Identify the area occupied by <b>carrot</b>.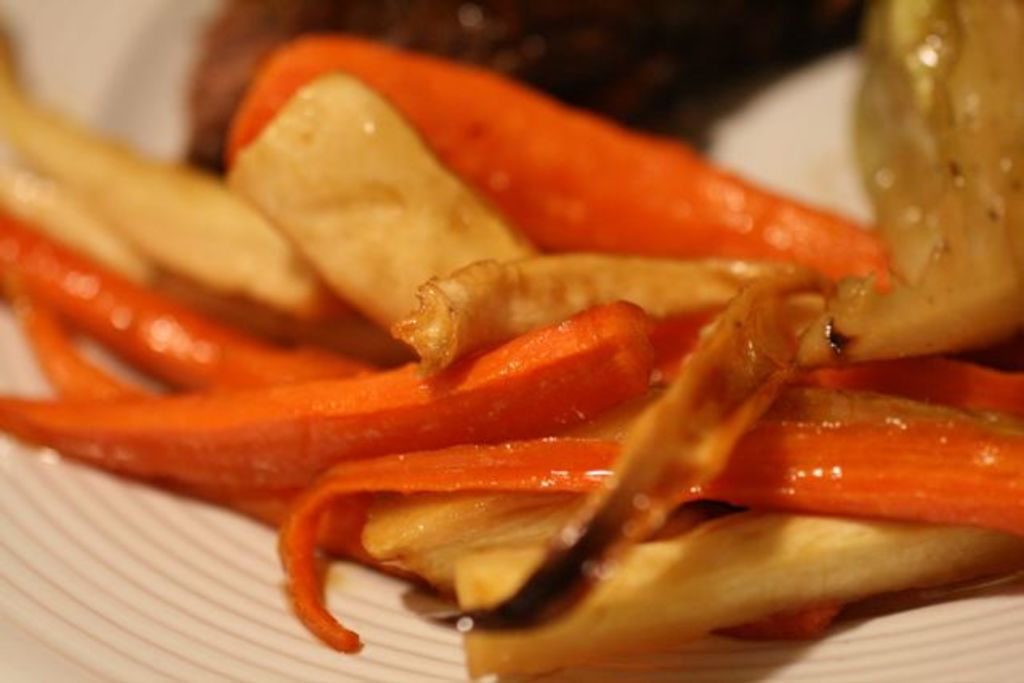
Area: bbox(0, 298, 662, 487).
